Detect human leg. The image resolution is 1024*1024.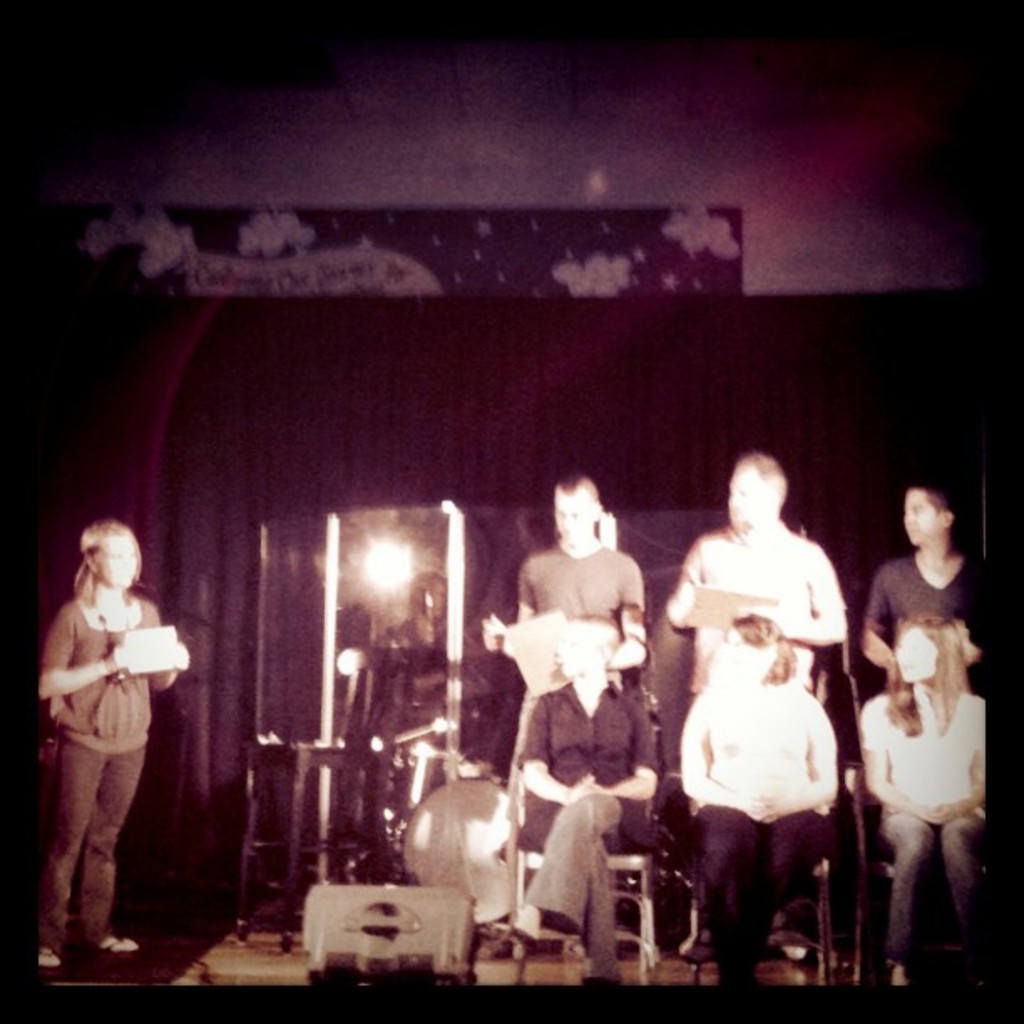
pyautogui.locateOnScreen(940, 813, 980, 924).
